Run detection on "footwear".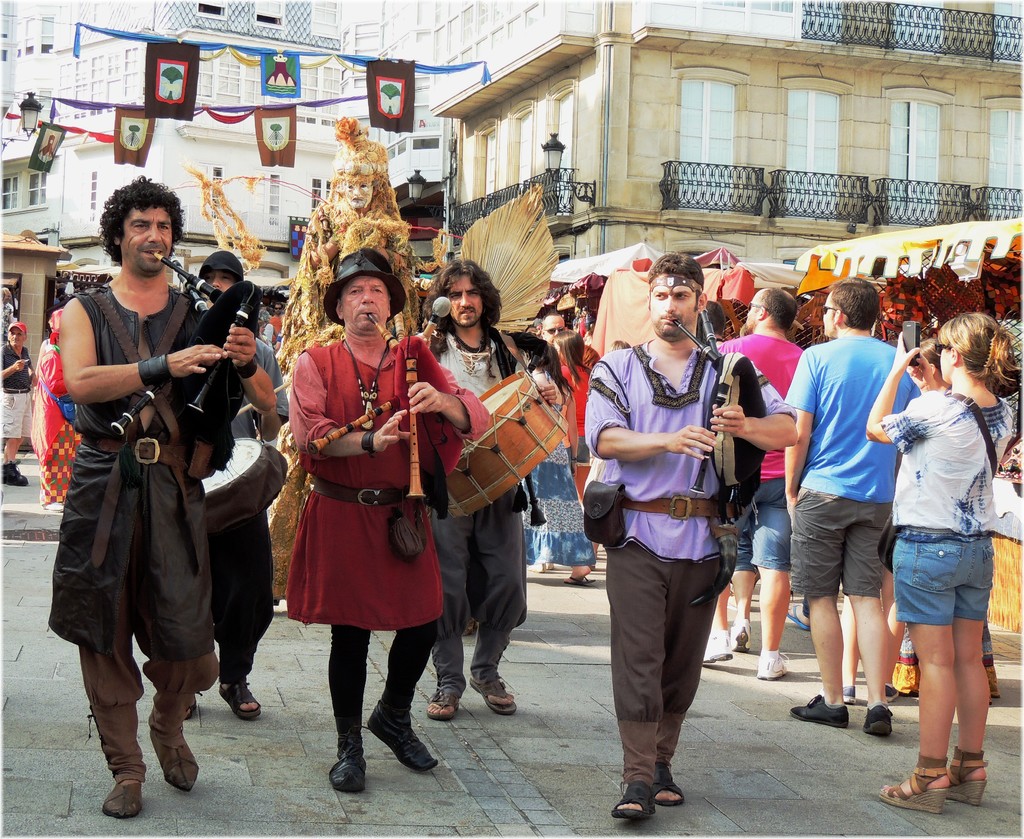
Result: bbox=[218, 684, 262, 720].
